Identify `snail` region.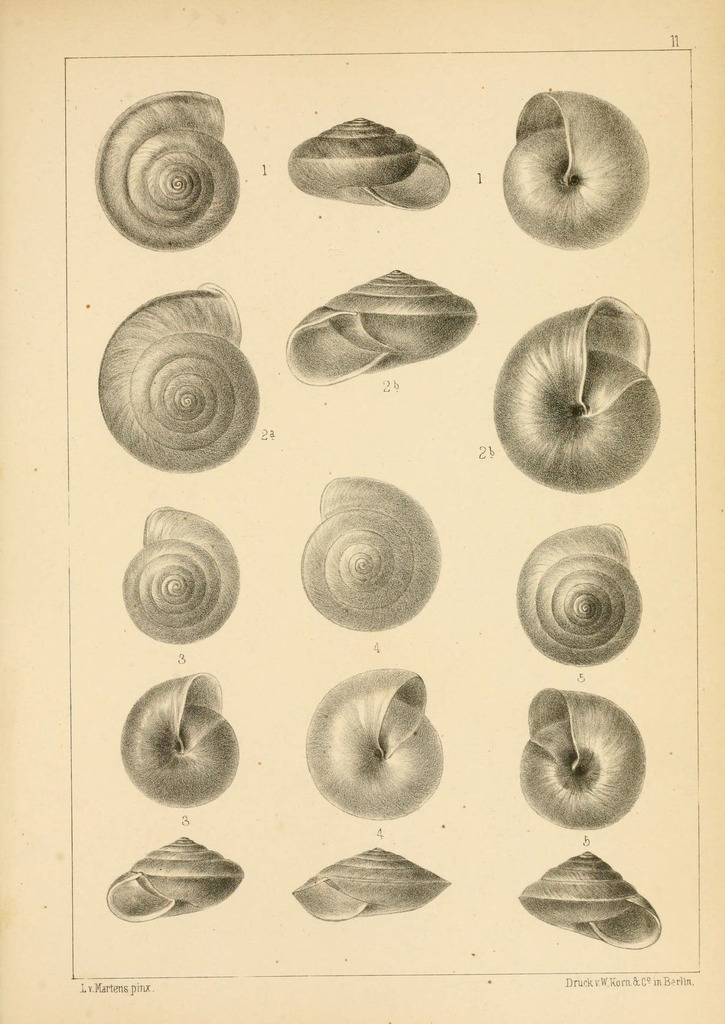
Region: x1=92 y1=88 x2=238 y2=247.
